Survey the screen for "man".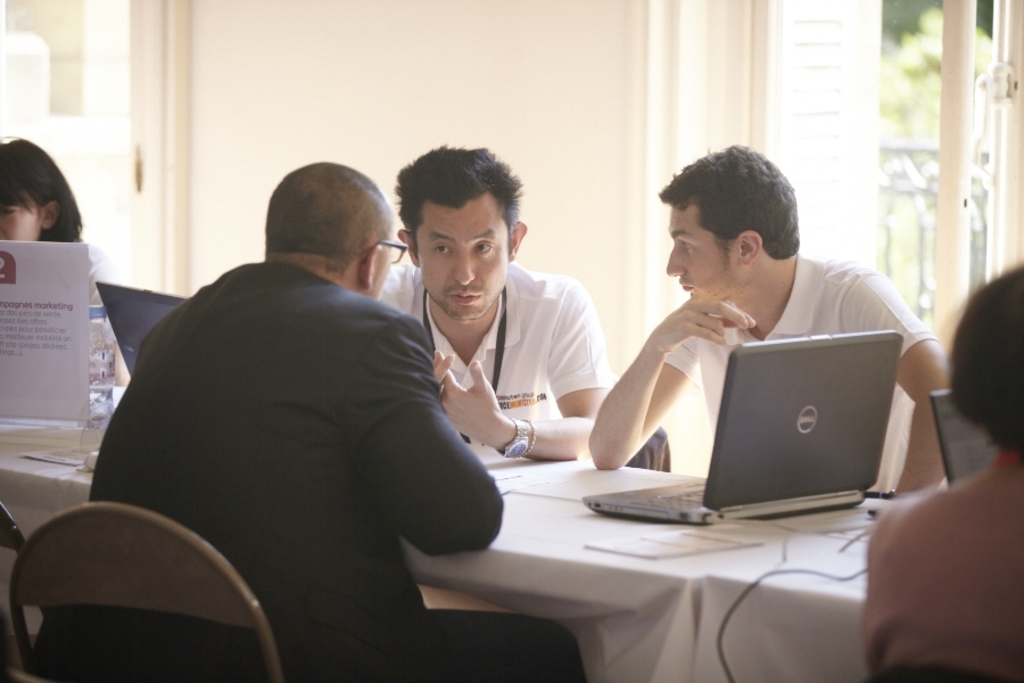
Survey found: select_region(587, 142, 956, 501).
